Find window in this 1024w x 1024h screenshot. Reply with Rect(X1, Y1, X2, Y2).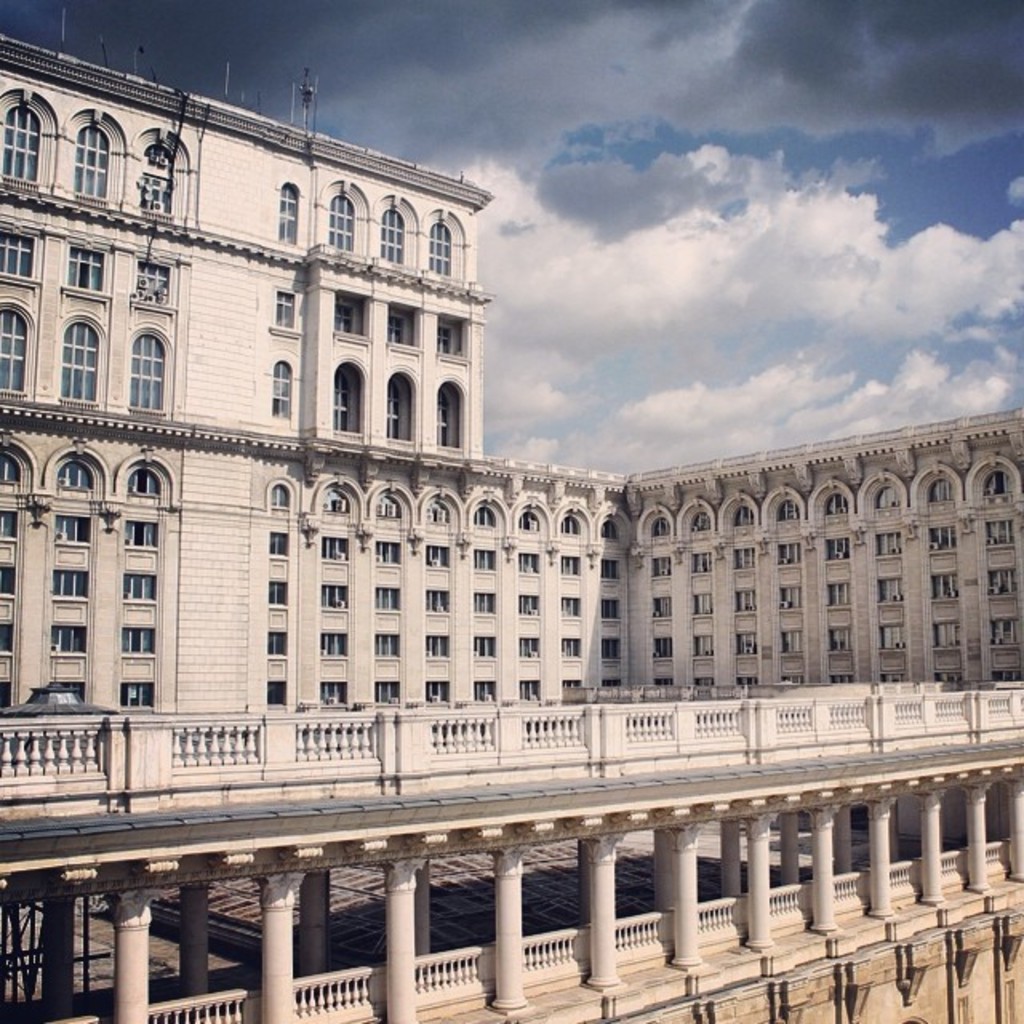
Rect(560, 518, 578, 533).
